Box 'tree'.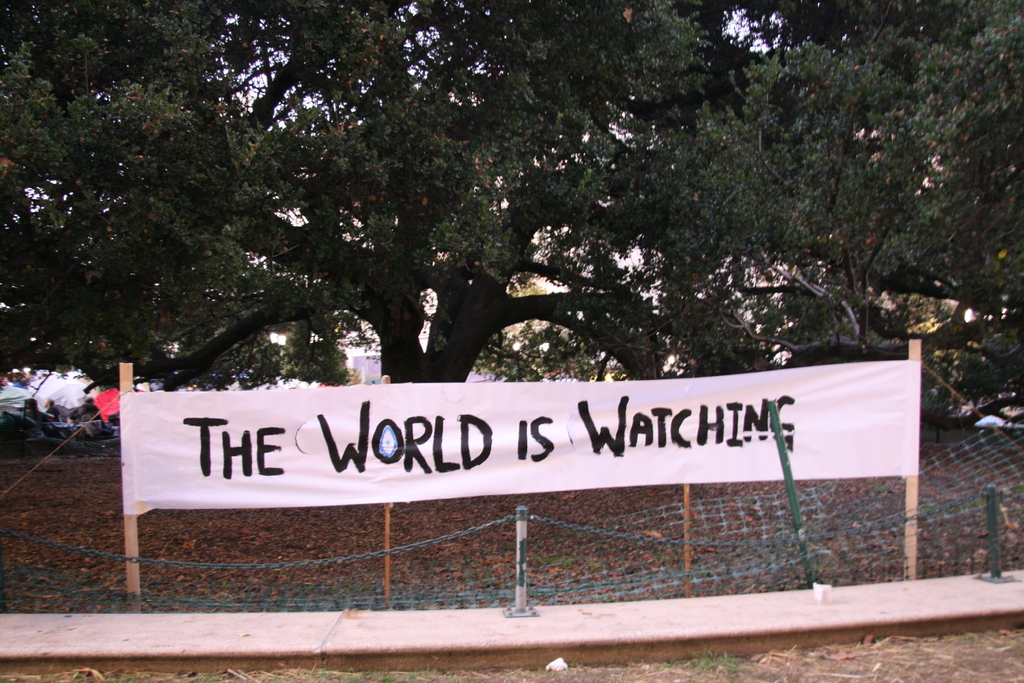
box=[32, 22, 964, 566].
